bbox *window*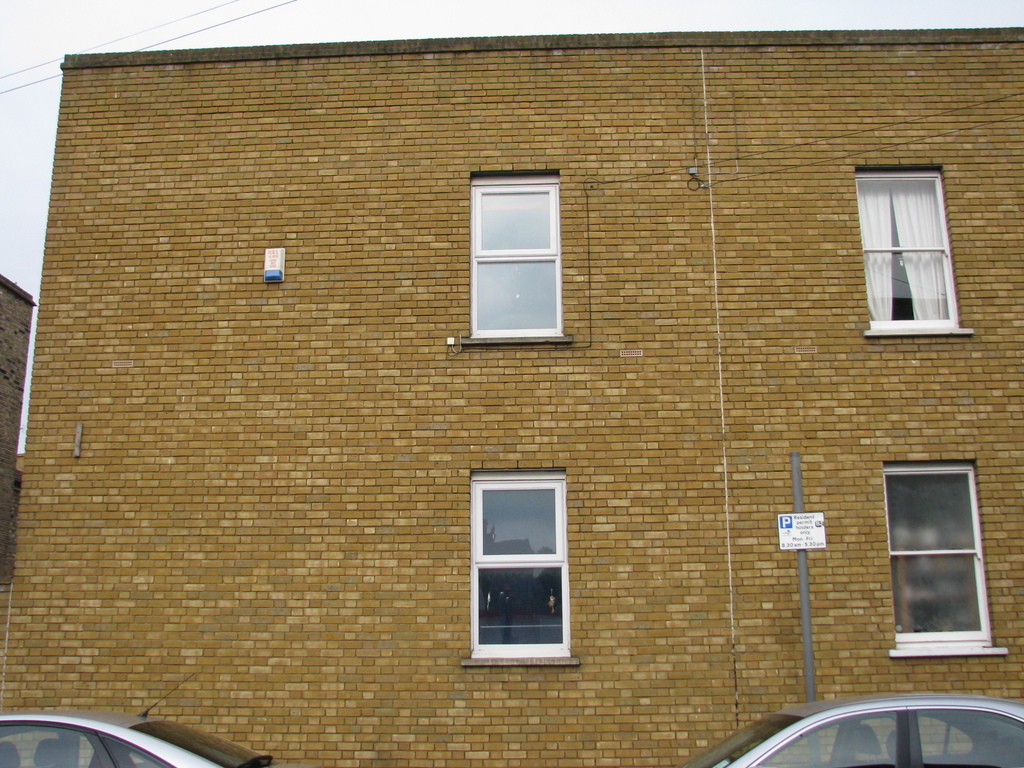
<box>751,715,902,767</box>
